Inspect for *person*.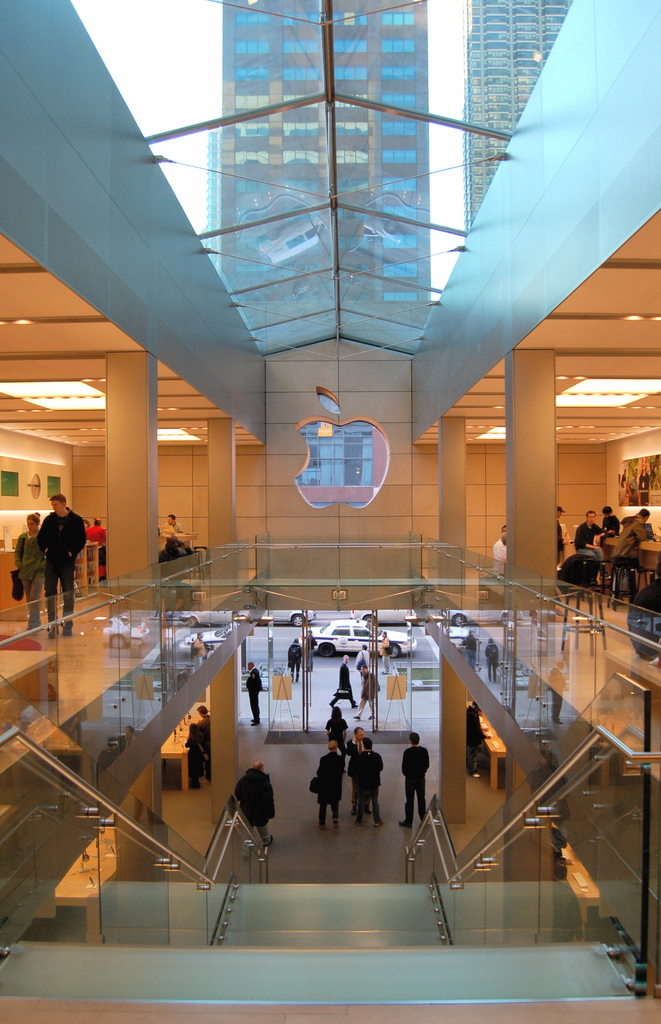
Inspection: (x1=543, y1=652, x2=569, y2=726).
